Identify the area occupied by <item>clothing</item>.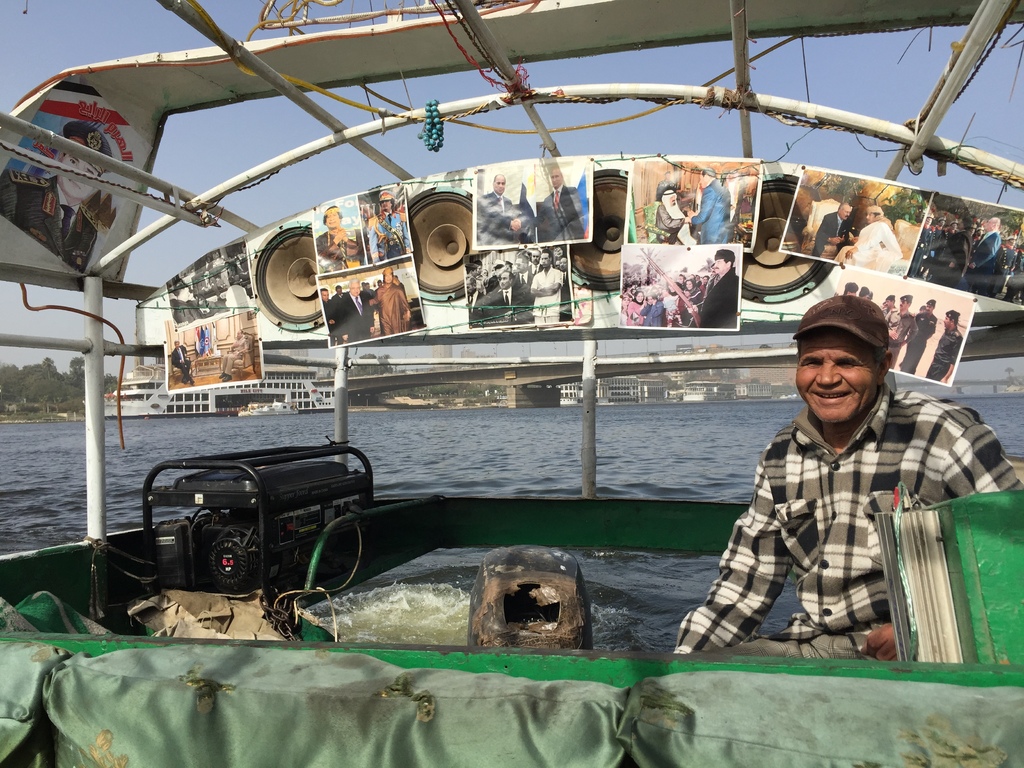
Area: [x1=171, y1=342, x2=189, y2=389].
